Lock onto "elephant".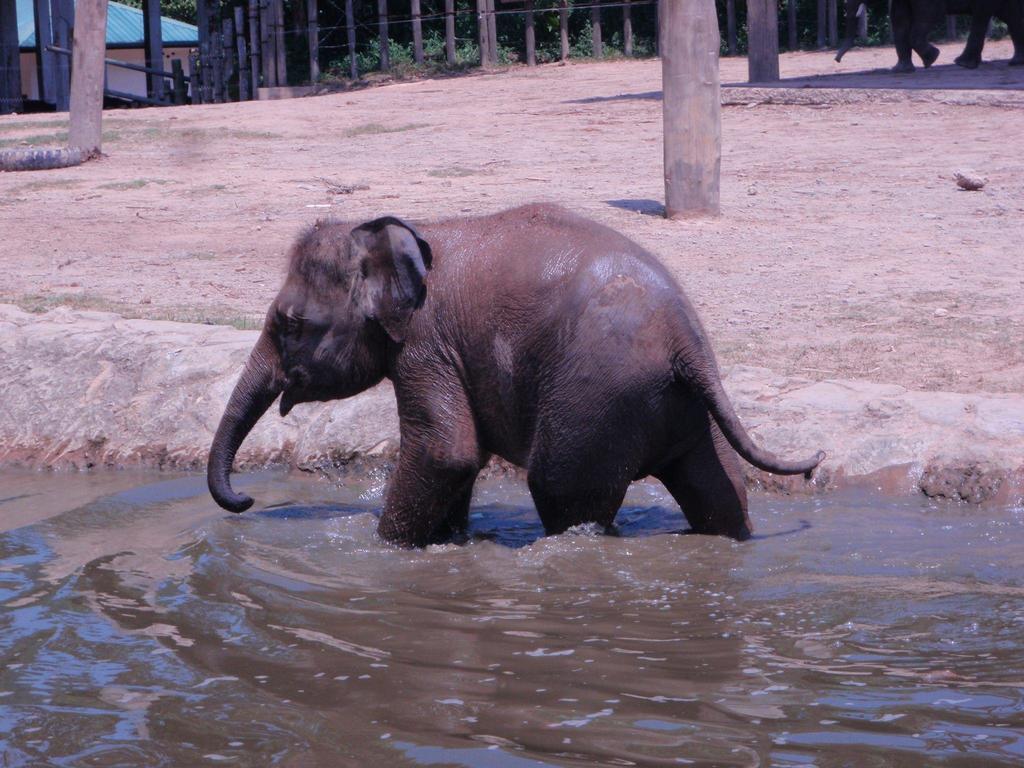
Locked: bbox(200, 202, 834, 550).
